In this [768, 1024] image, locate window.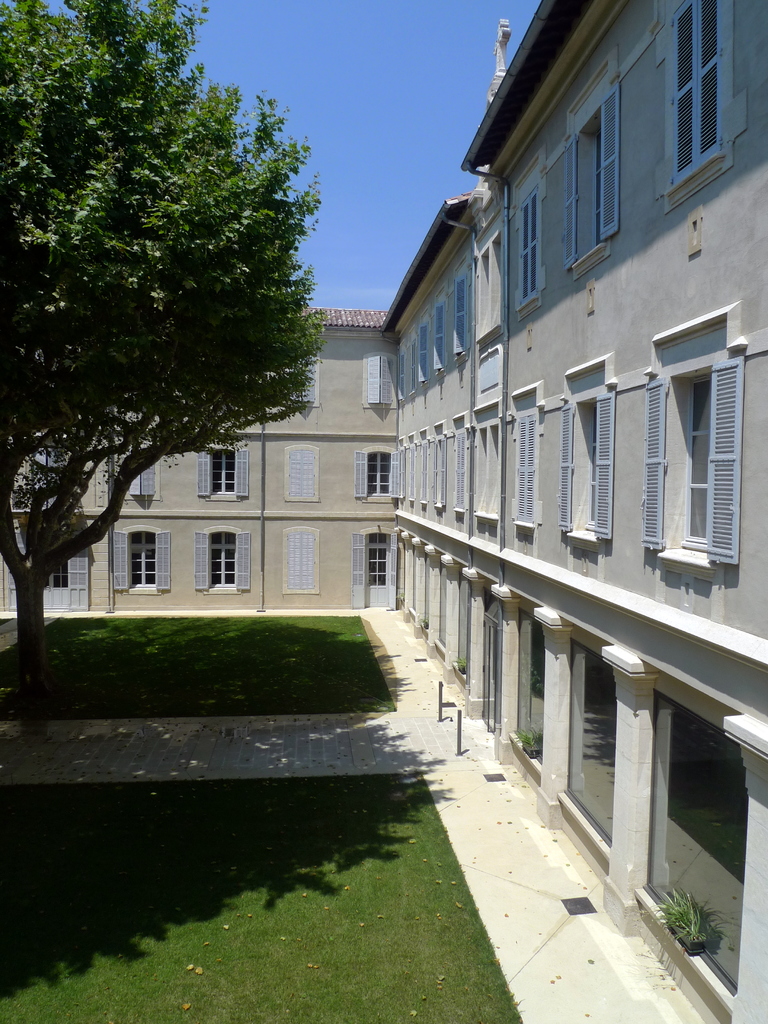
Bounding box: (x1=506, y1=391, x2=542, y2=536).
